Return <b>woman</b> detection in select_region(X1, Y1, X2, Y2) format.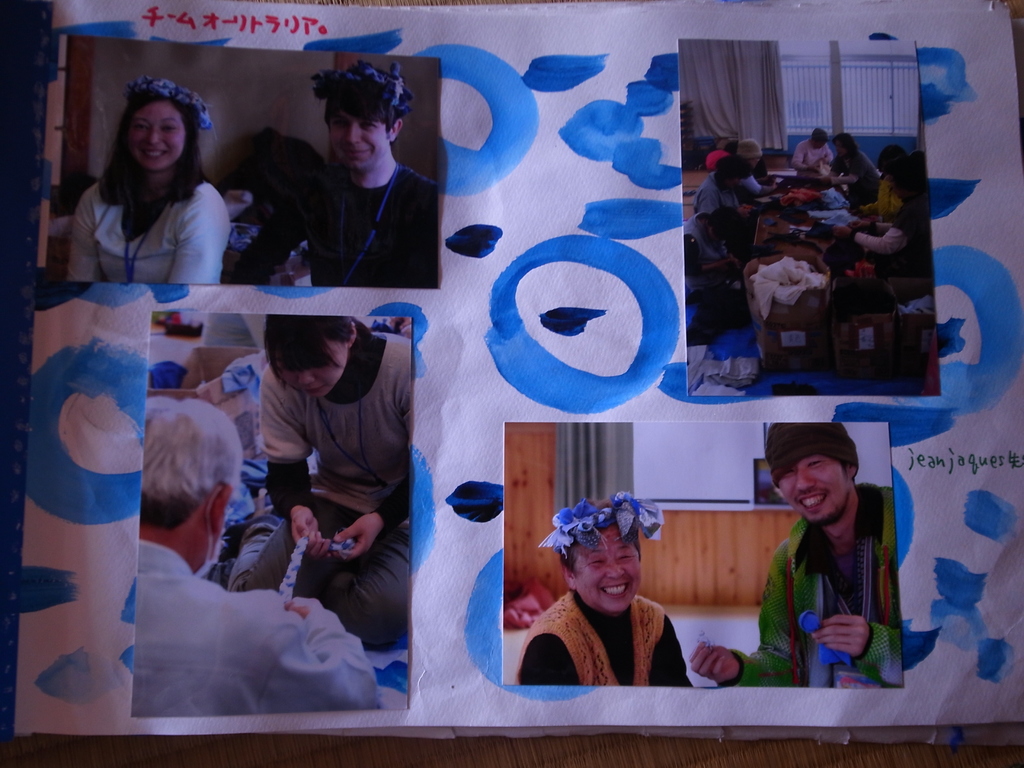
select_region(55, 76, 248, 298).
